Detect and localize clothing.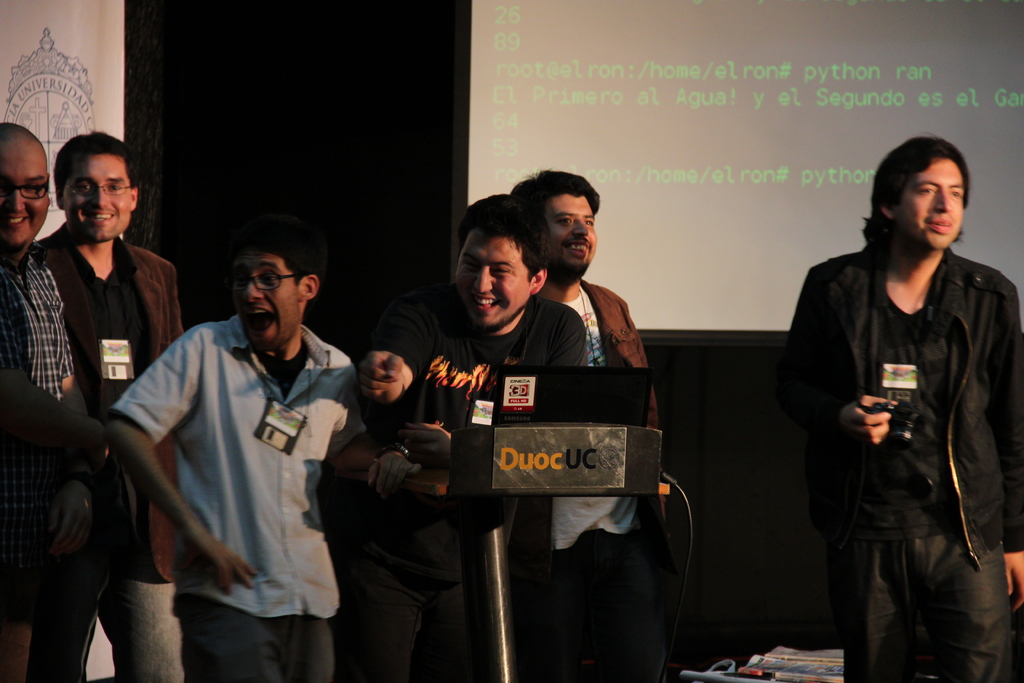
Localized at Rect(108, 310, 369, 618).
